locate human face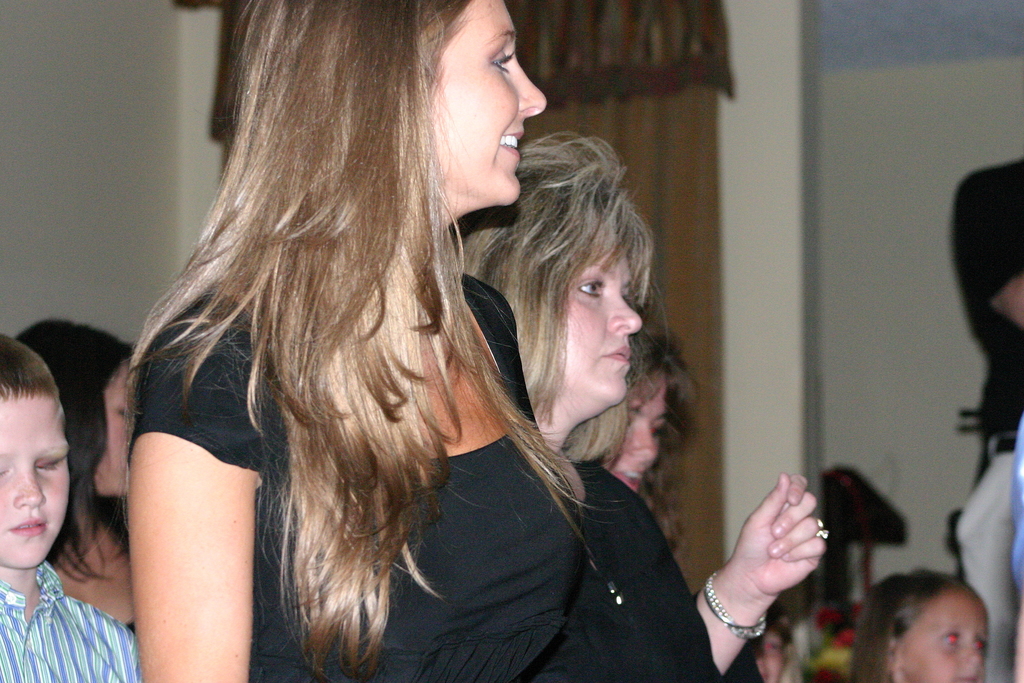
region(561, 256, 643, 403)
